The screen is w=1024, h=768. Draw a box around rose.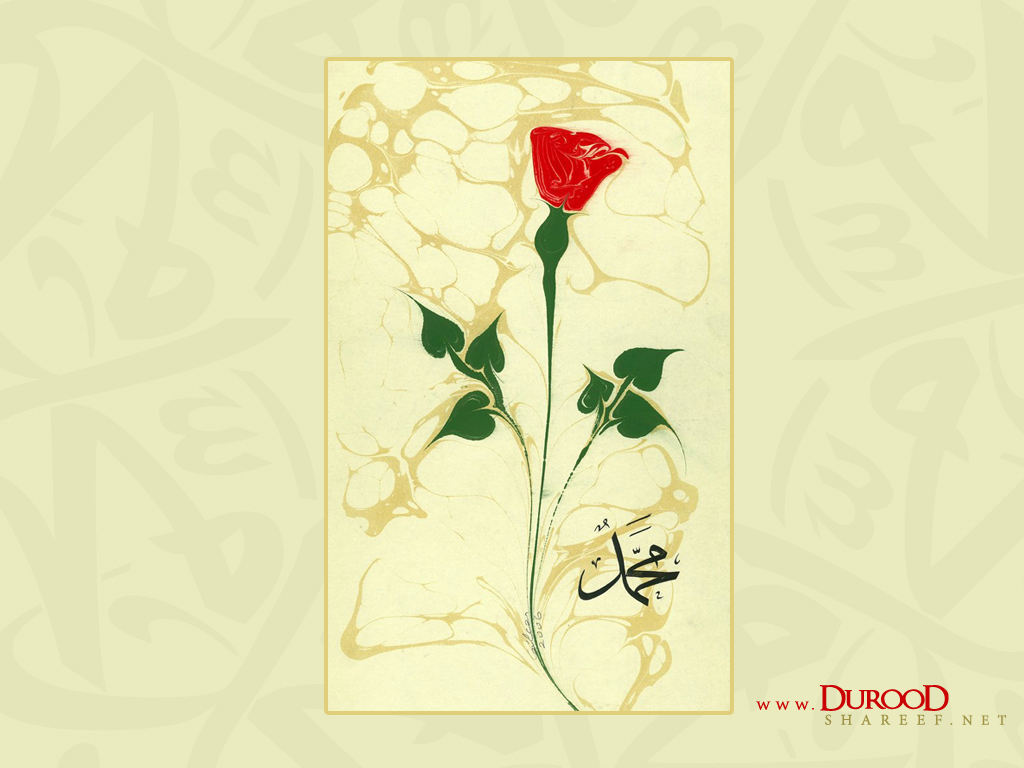
detection(527, 121, 636, 208).
